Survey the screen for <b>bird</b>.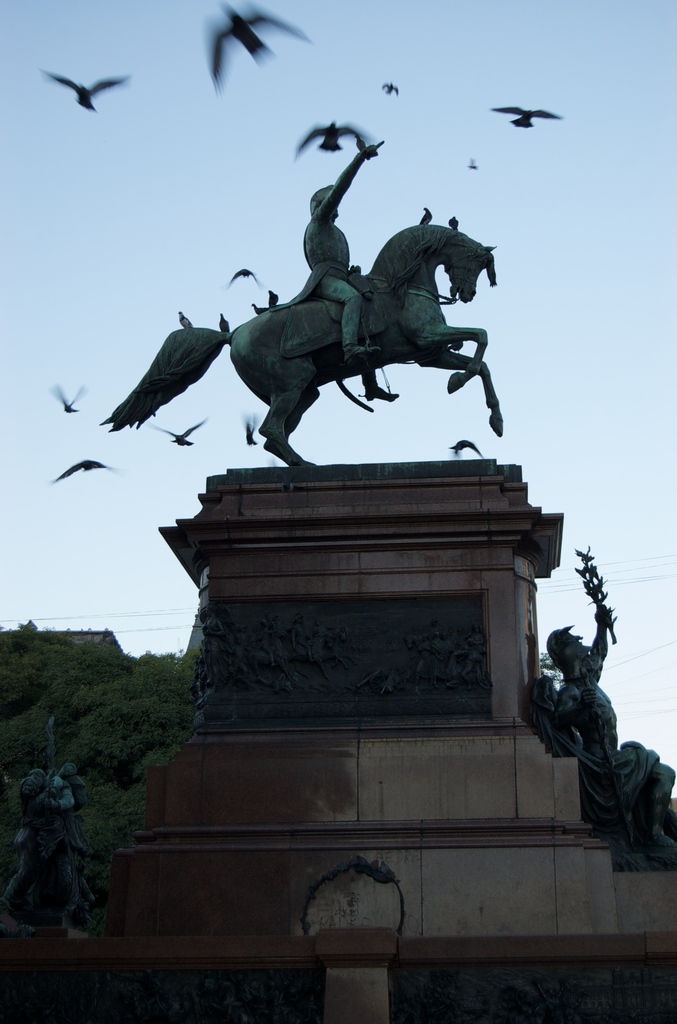
Survey found: 177, 309, 194, 330.
